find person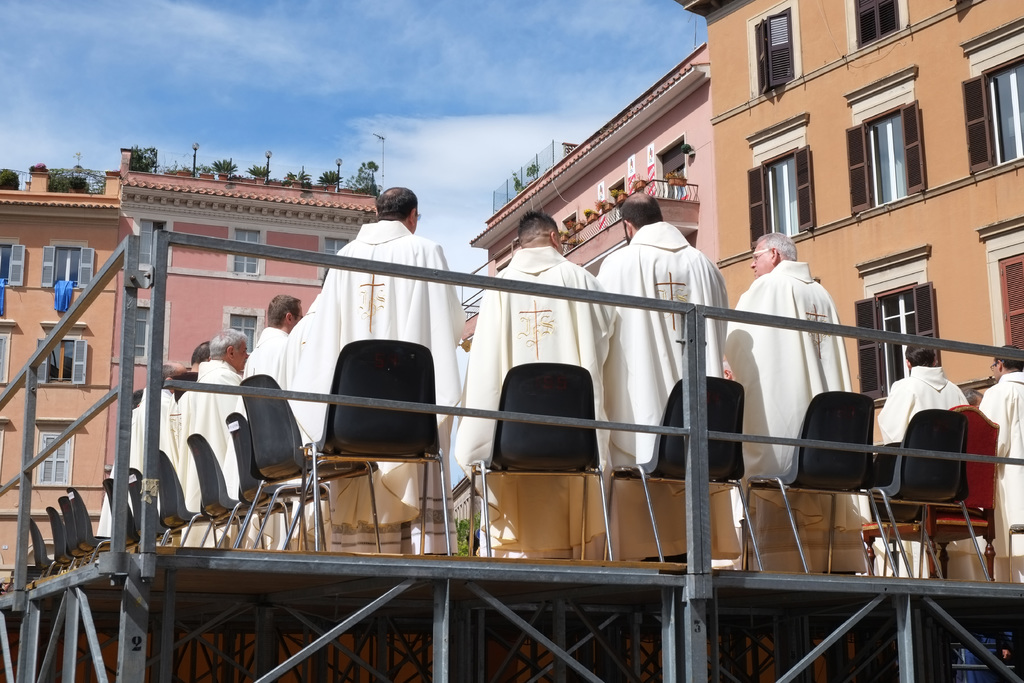
left=594, top=183, right=731, bottom=577
